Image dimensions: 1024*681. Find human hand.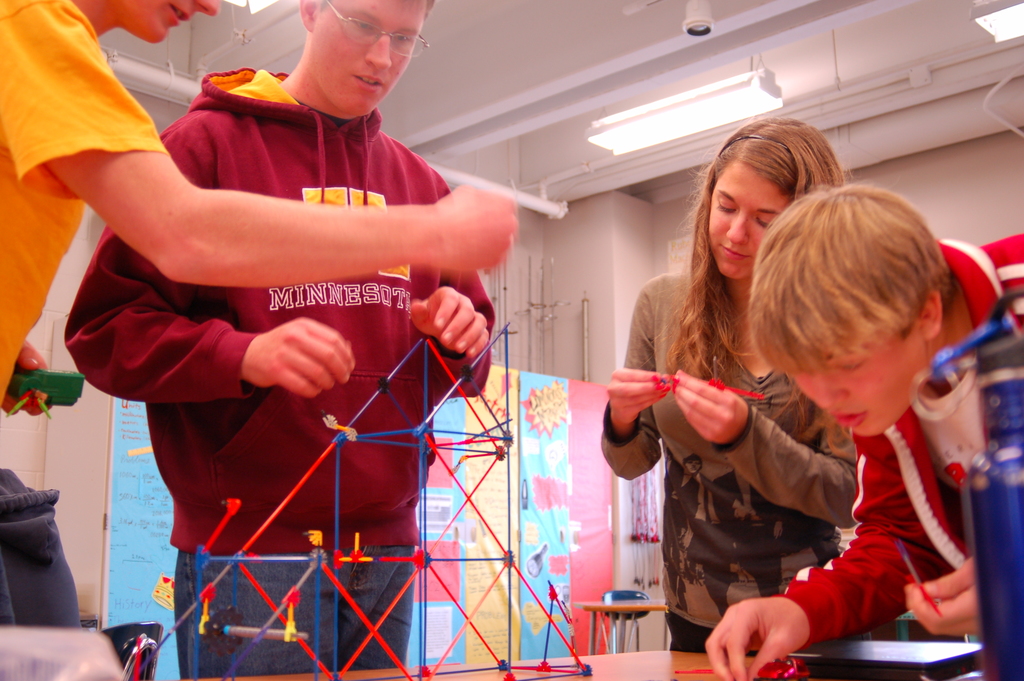
l=0, t=339, r=54, b=418.
